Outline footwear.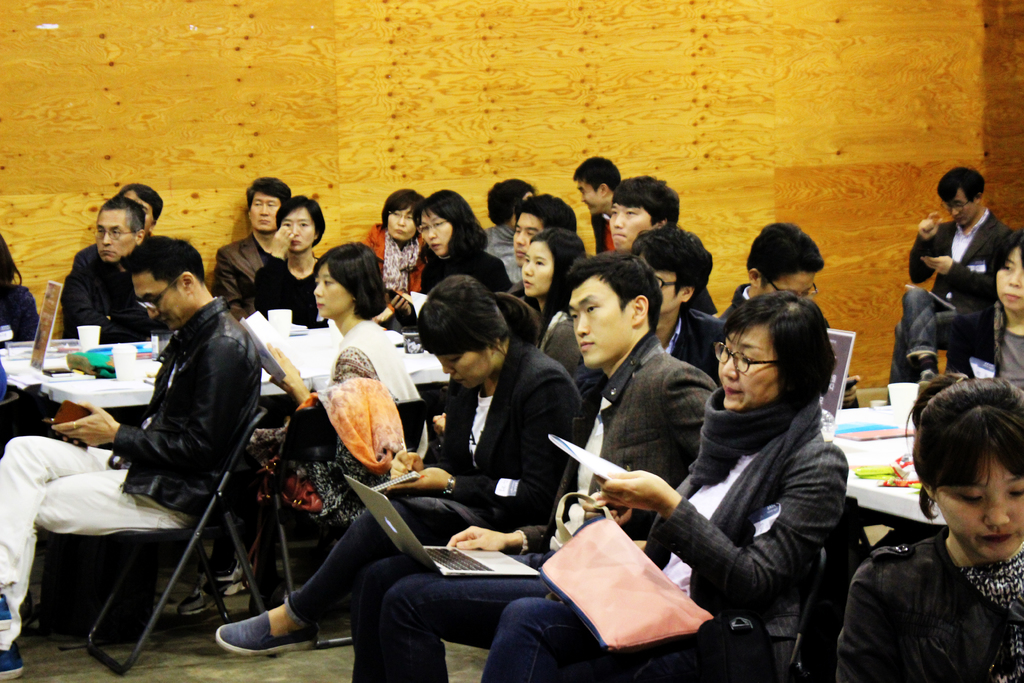
Outline: (x1=180, y1=557, x2=255, y2=614).
